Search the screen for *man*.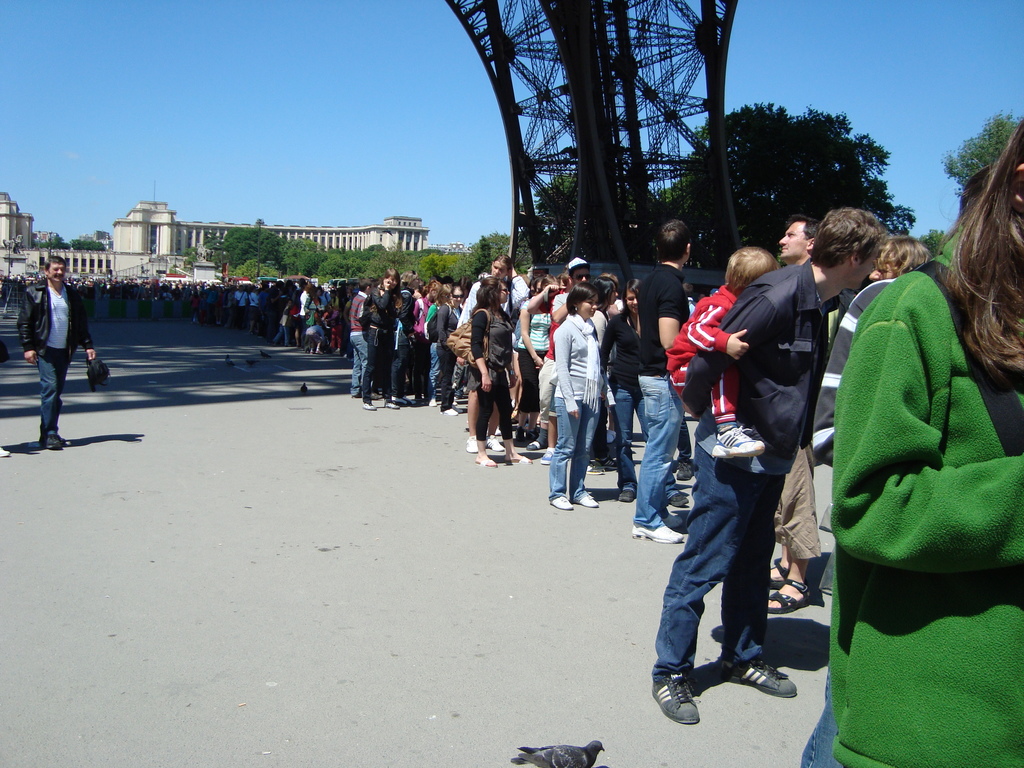
Found at x1=767, y1=212, x2=824, y2=619.
